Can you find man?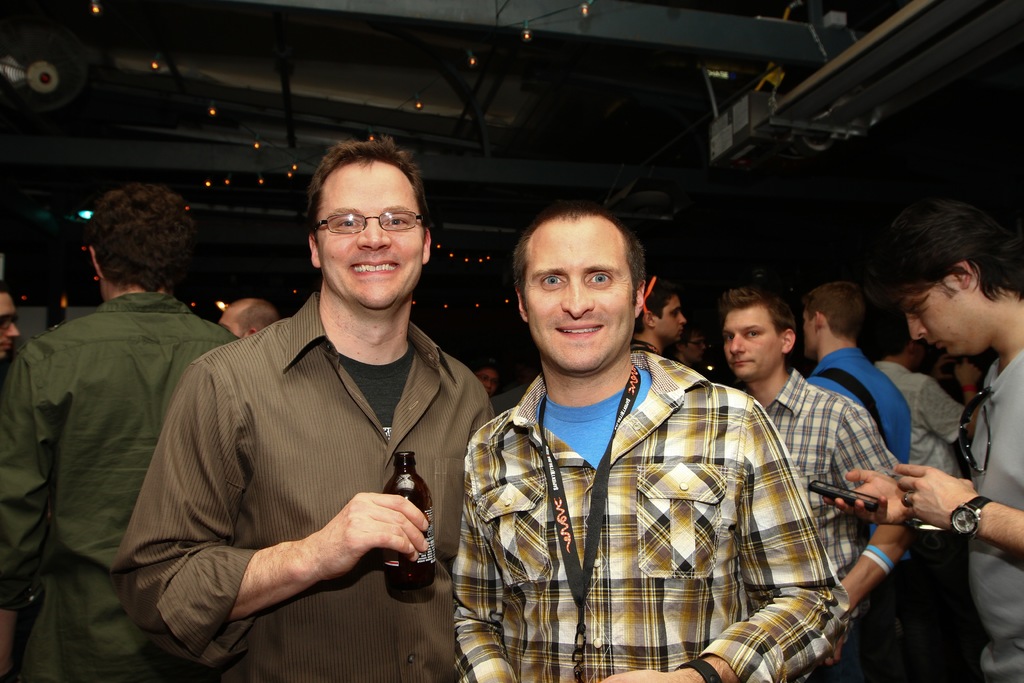
Yes, bounding box: [left=0, top=186, right=246, bottom=677].
